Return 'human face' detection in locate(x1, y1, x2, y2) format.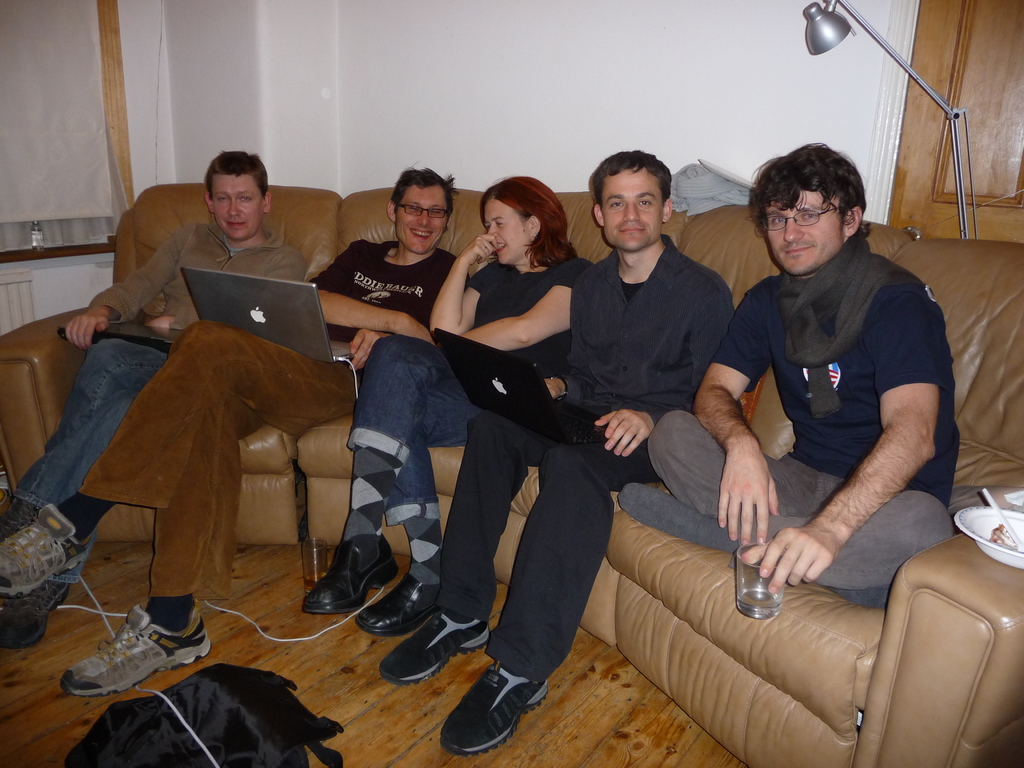
locate(600, 166, 663, 250).
